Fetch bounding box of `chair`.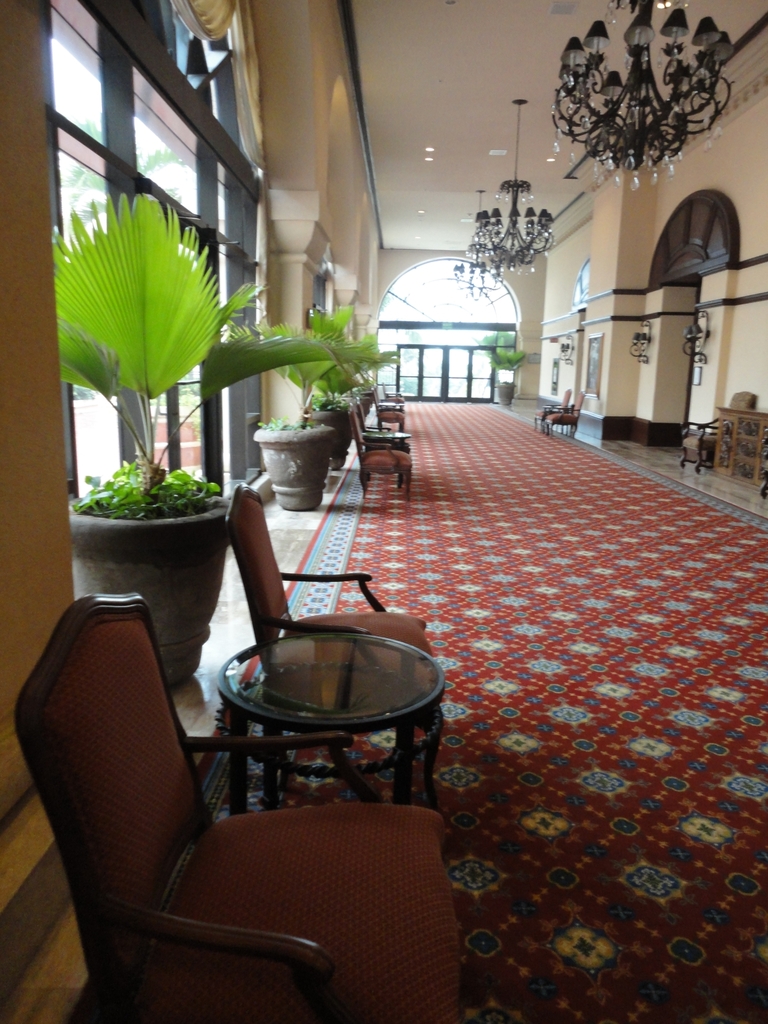
Bbox: bbox(344, 409, 410, 493).
